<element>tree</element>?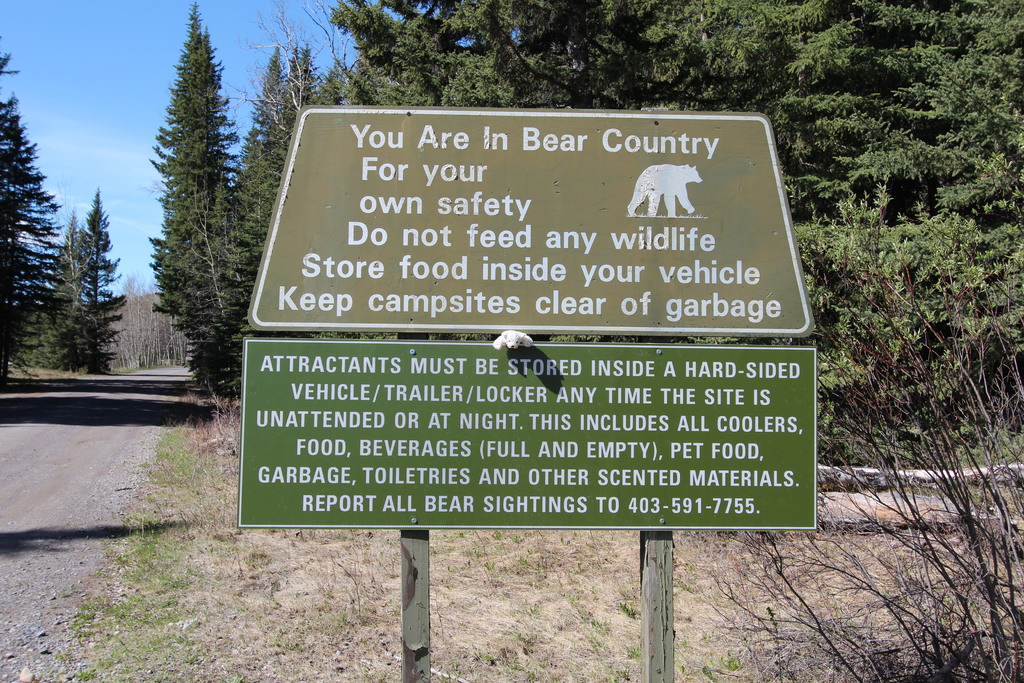
0/56/99/383
